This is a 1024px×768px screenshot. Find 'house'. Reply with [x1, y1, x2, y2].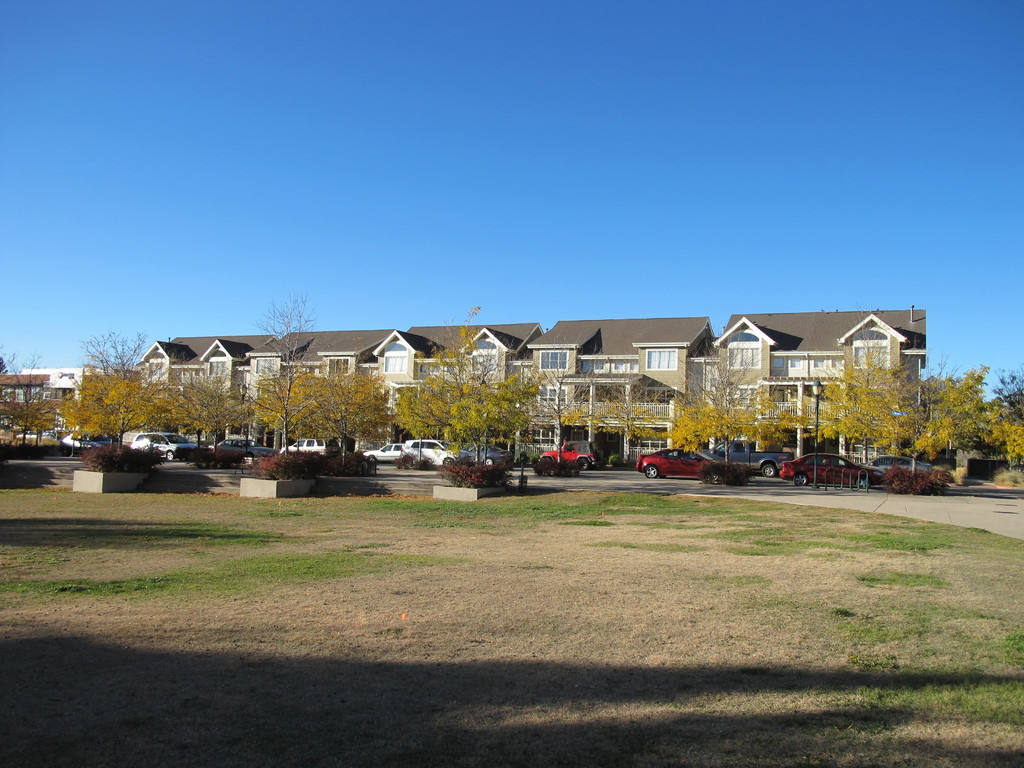
[0, 371, 106, 454].
